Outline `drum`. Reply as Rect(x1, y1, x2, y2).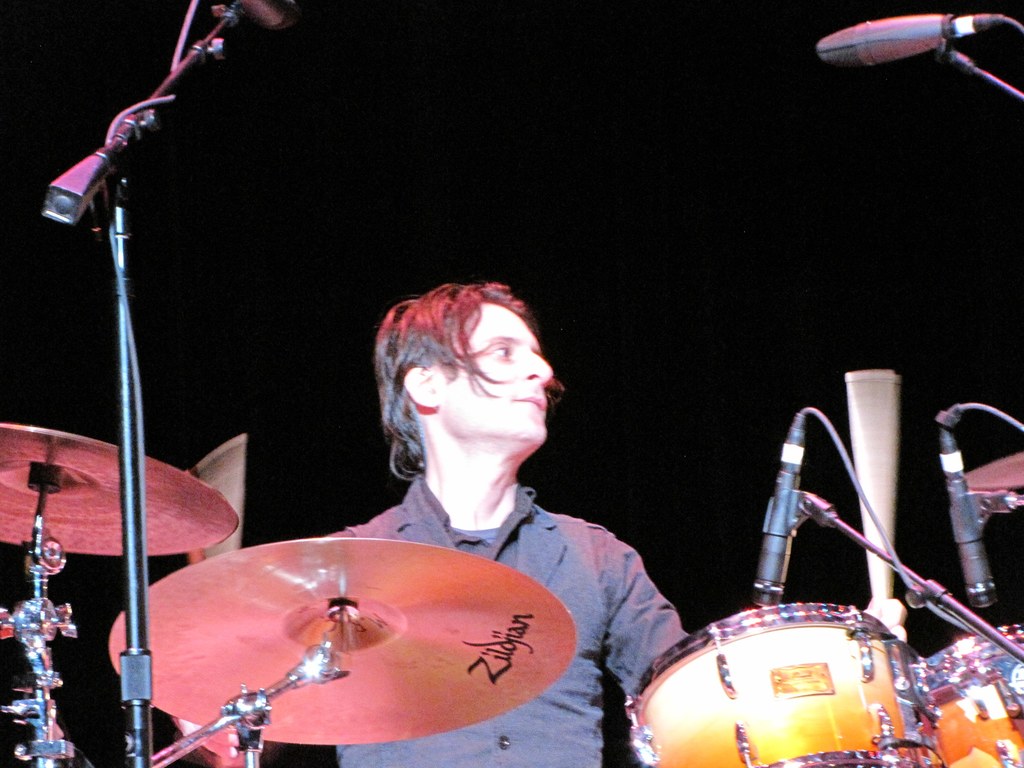
Rect(924, 621, 1023, 767).
